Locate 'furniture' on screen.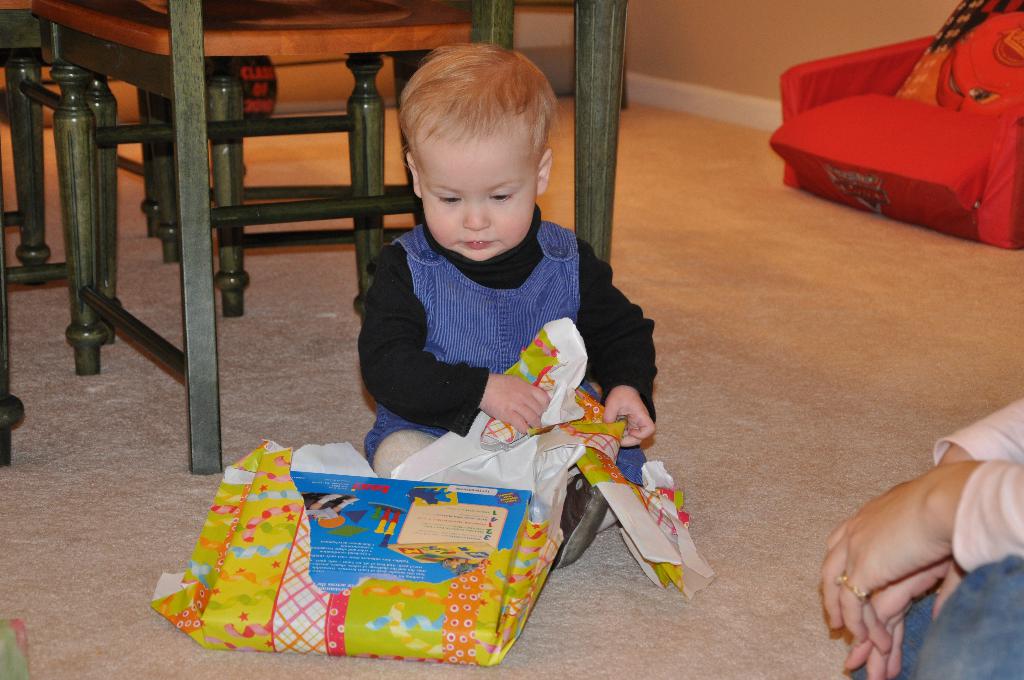
On screen at <bbox>115, 89, 152, 241</bbox>.
